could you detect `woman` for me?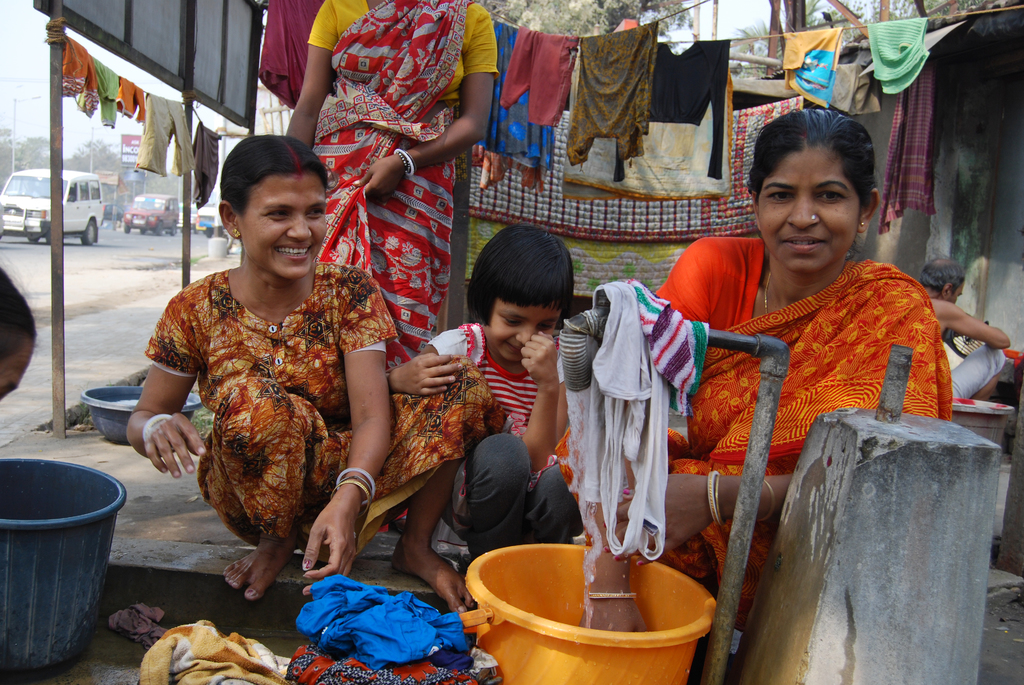
Detection result: box(122, 124, 511, 621).
